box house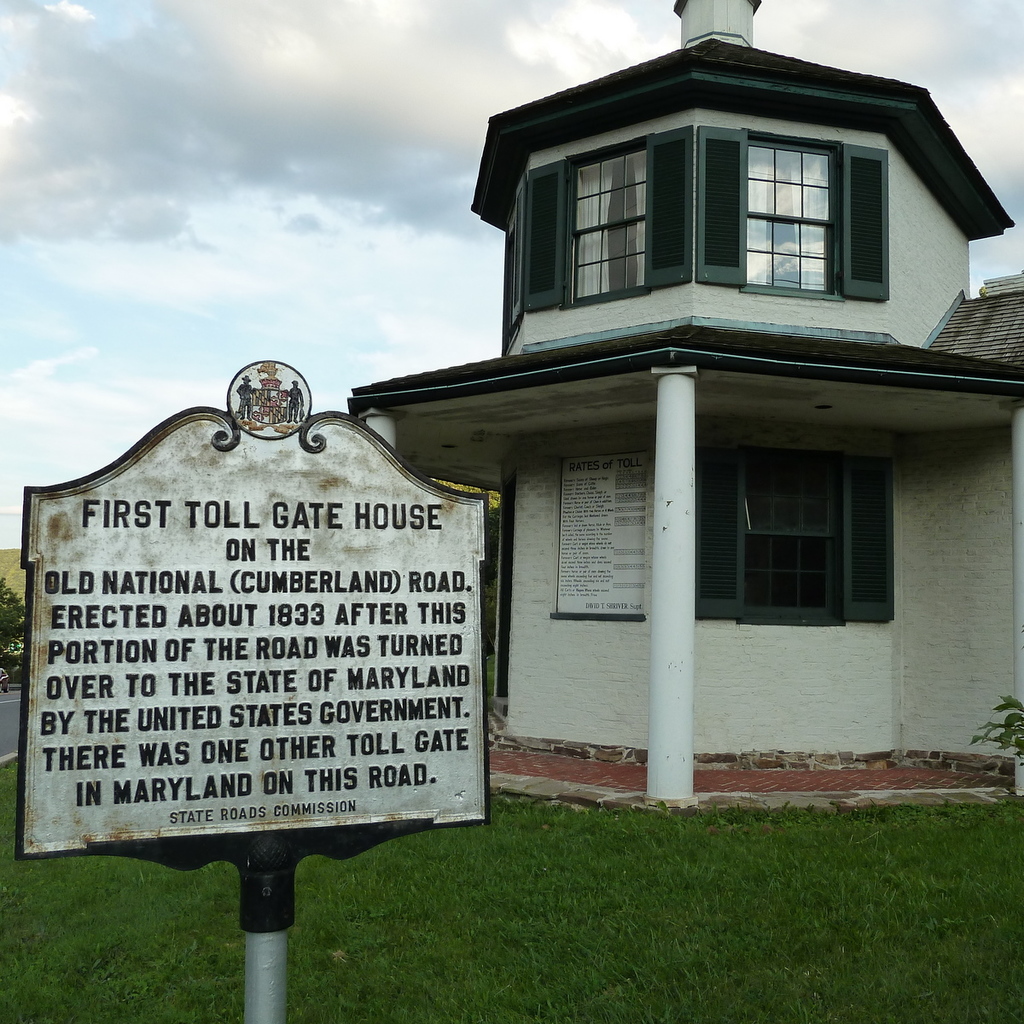
263 0 1023 816
